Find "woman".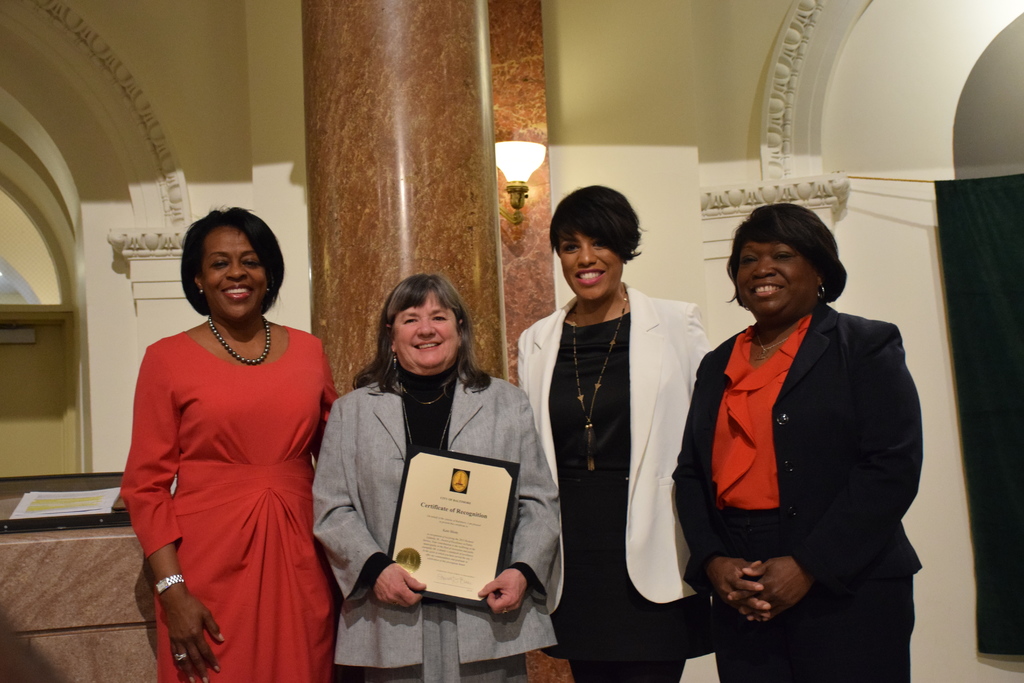
locate(666, 200, 924, 682).
